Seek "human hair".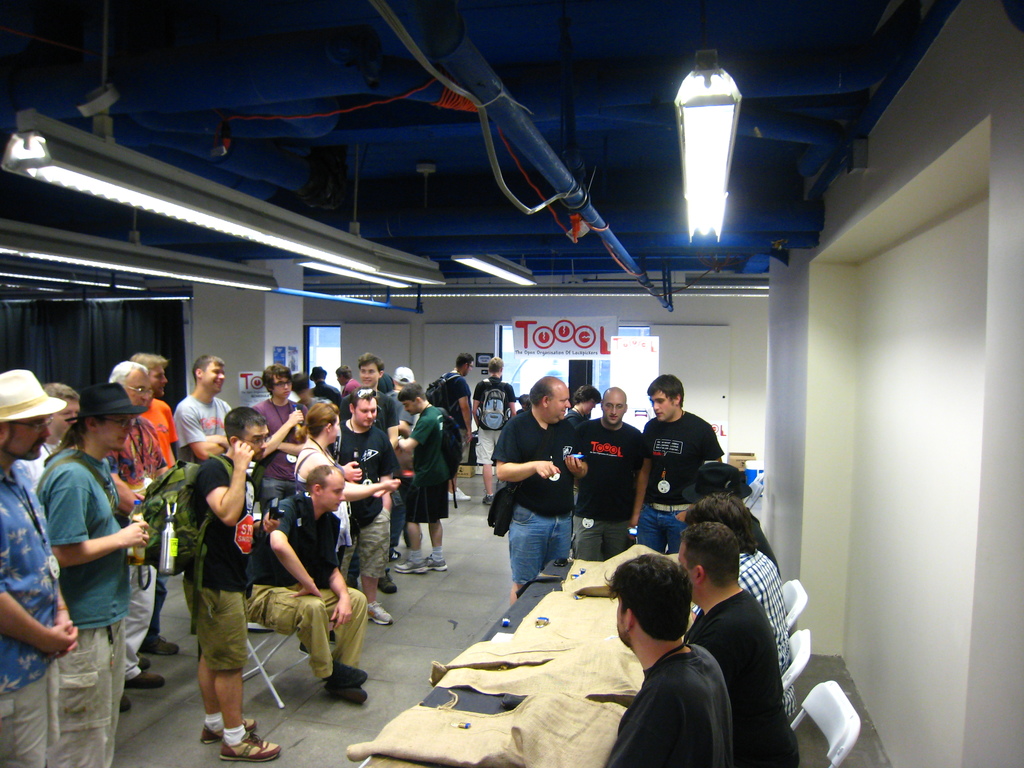
(x1=111, y1=360, x2=152, y2=384).
